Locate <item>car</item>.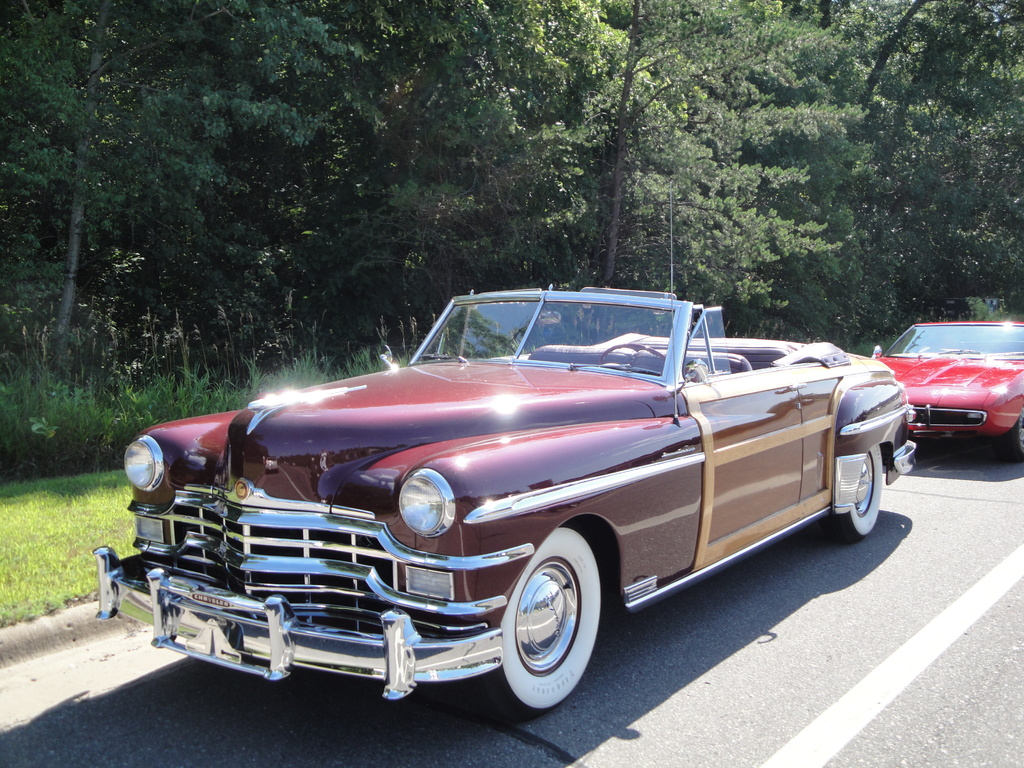
Bounding box: <region>868, 317, 1023, 456</region>.
